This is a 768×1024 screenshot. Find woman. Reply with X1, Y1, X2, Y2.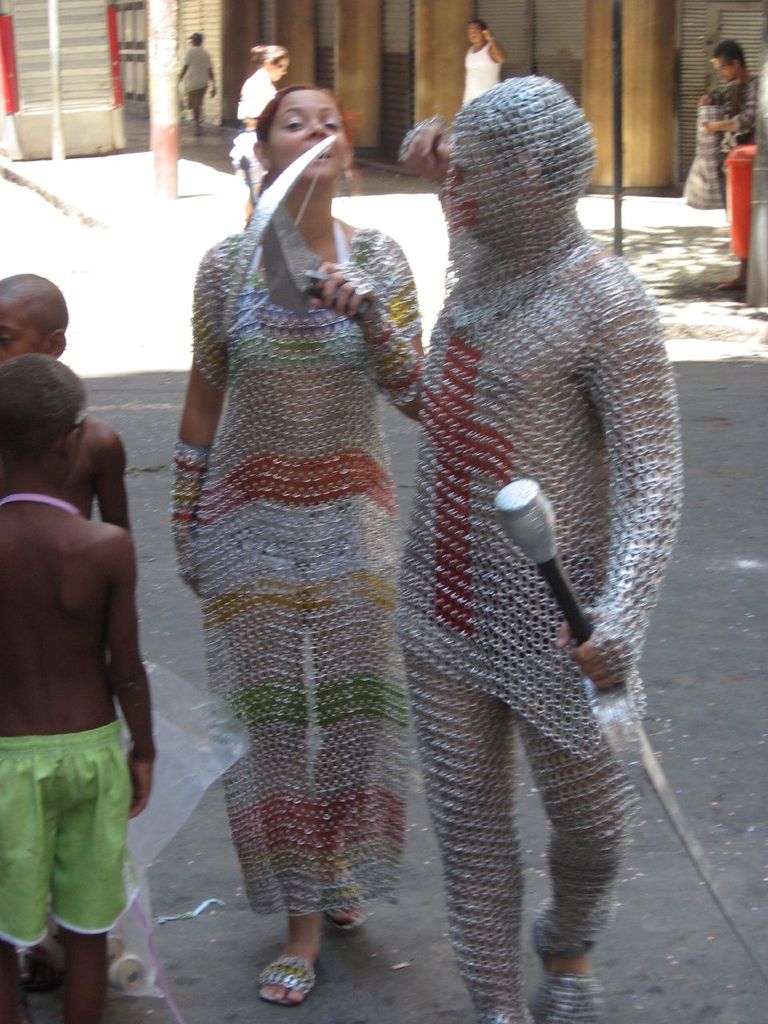
228, 44, 292, 238.
